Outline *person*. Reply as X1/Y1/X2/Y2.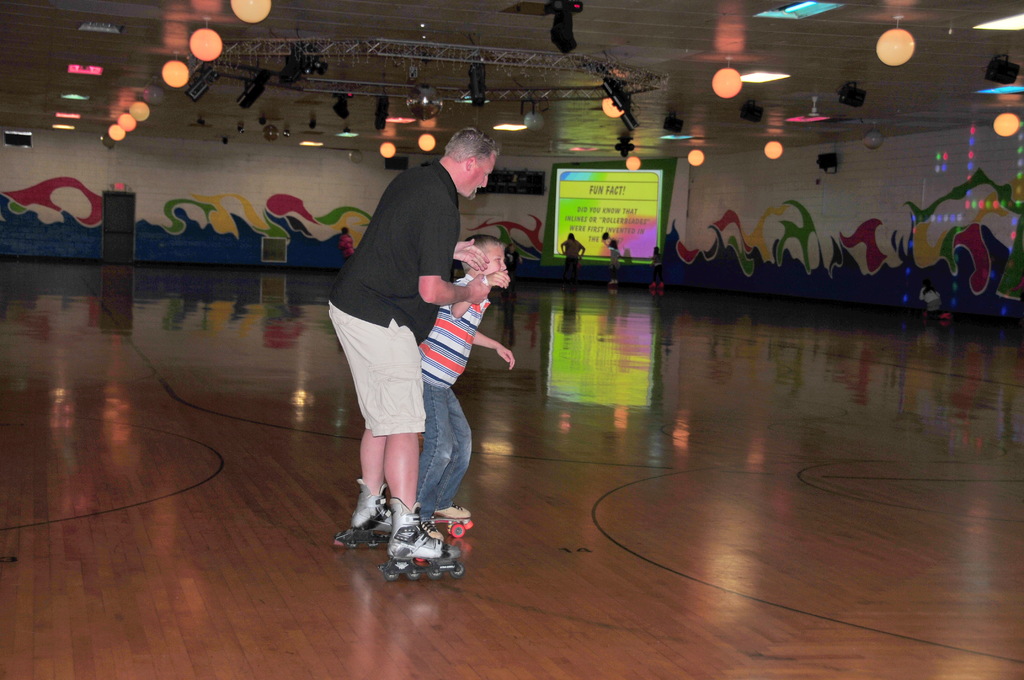
406/225/517/545.
